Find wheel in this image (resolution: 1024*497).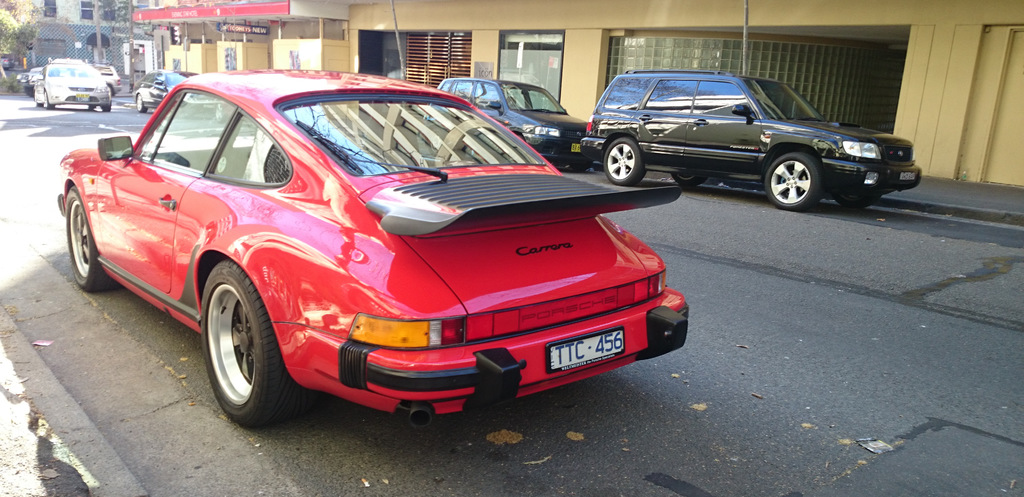
l=767, t=153, r=822, b=211.
